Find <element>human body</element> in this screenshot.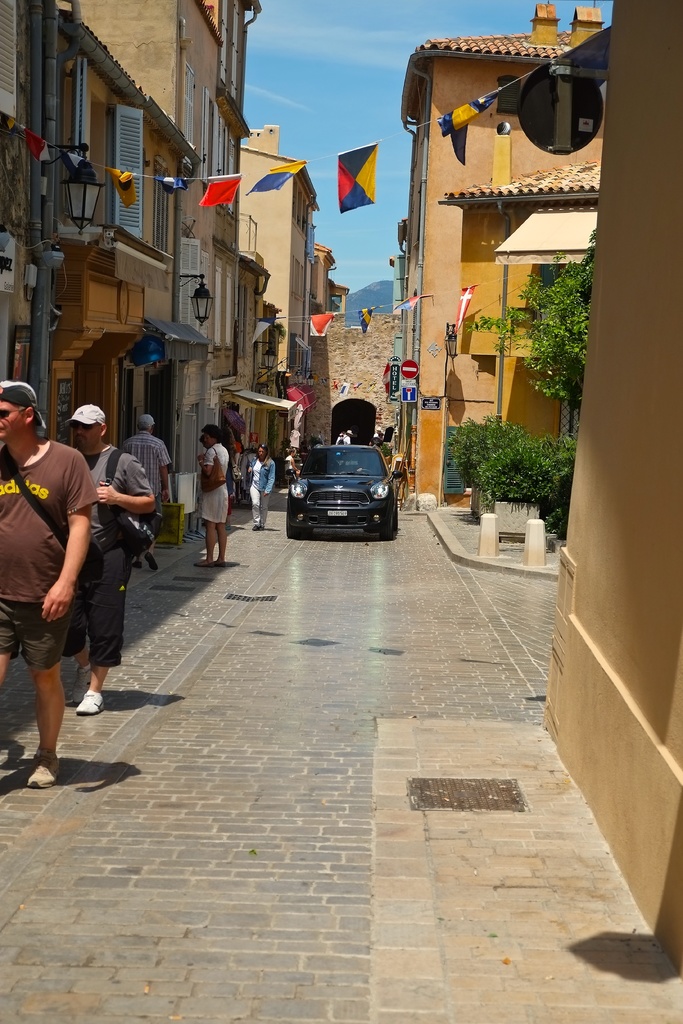
The bounding box for <element>human body</element> is (left=63, top=406, right=154, bottom=717).
